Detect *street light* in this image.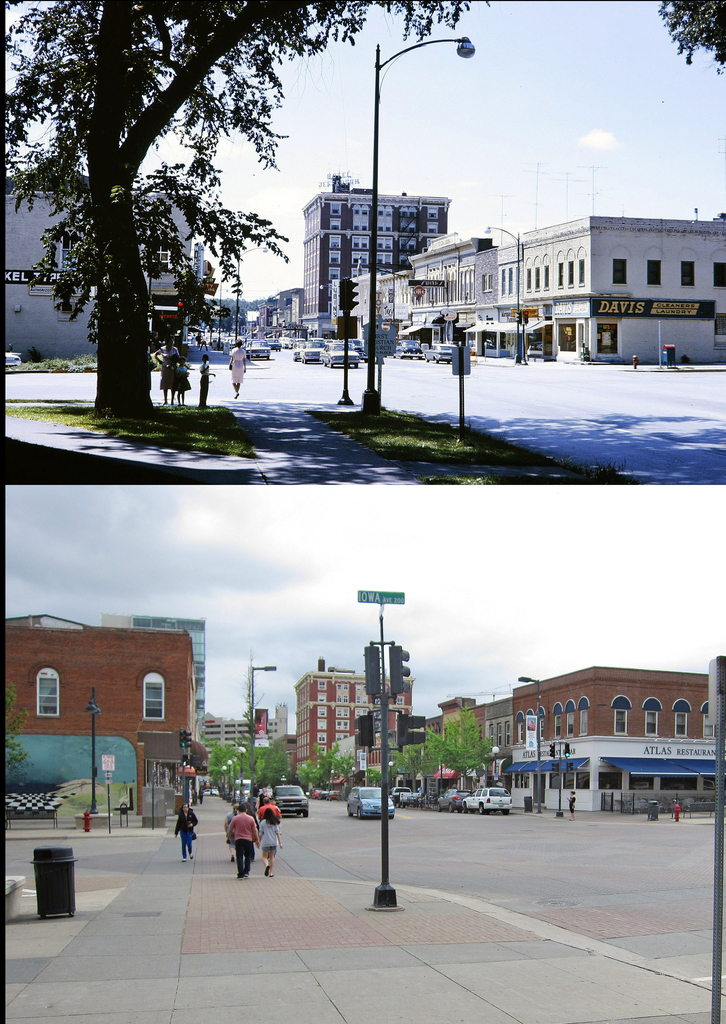
Detection: rect(232, 244, 268, 349).
